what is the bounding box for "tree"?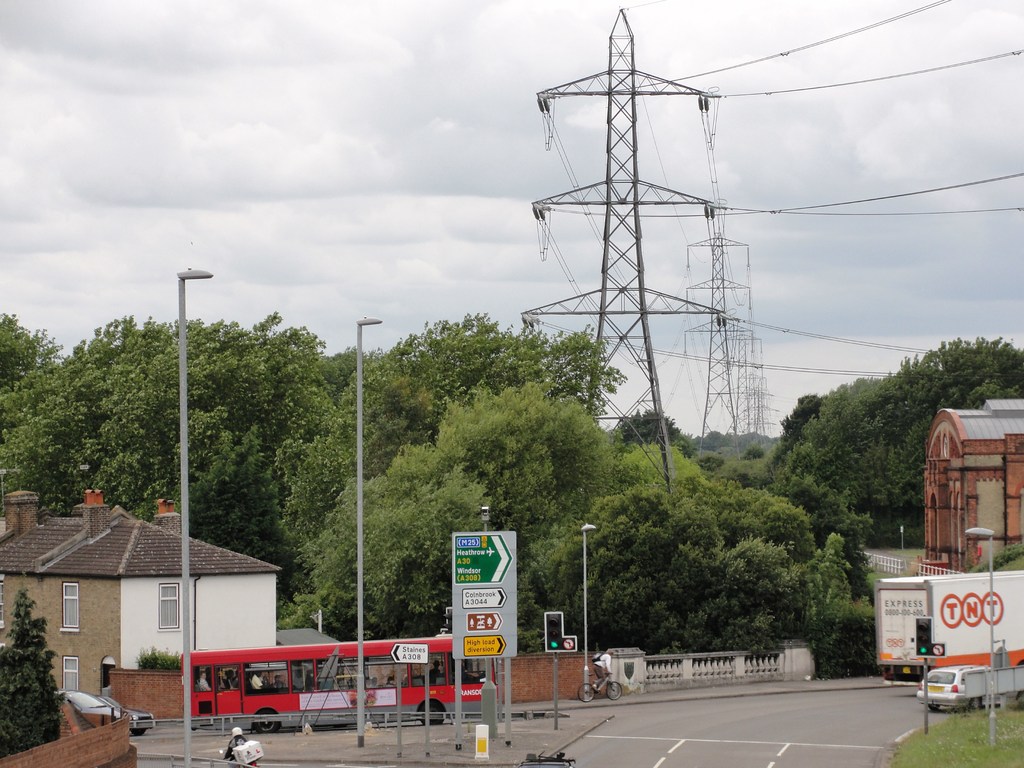
834,332,1023,536.
